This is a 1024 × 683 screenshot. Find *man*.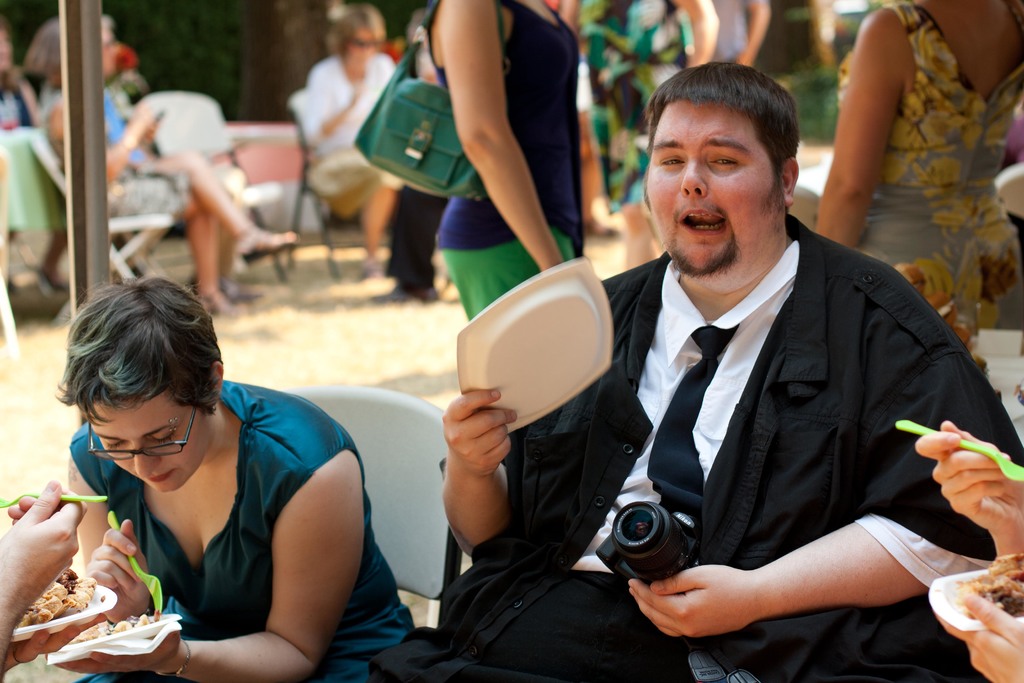
Bounding box: bbox(707, 0, 774, 69).
